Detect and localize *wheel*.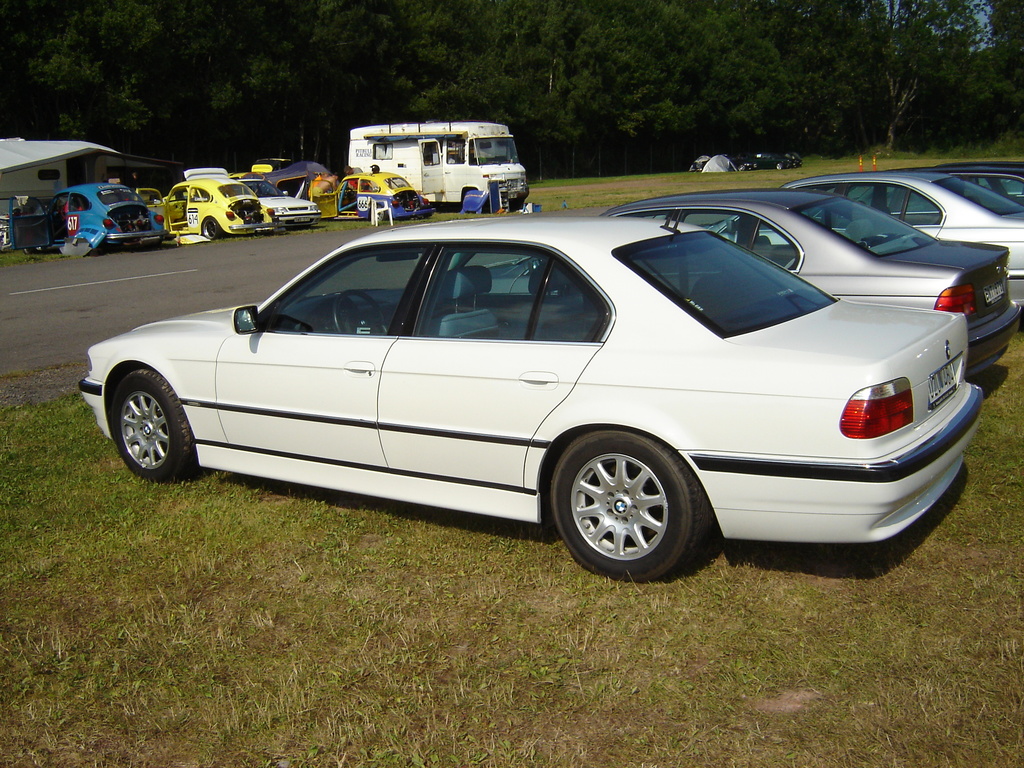
Localized at <region>334, 287, 383, 335</region>.
